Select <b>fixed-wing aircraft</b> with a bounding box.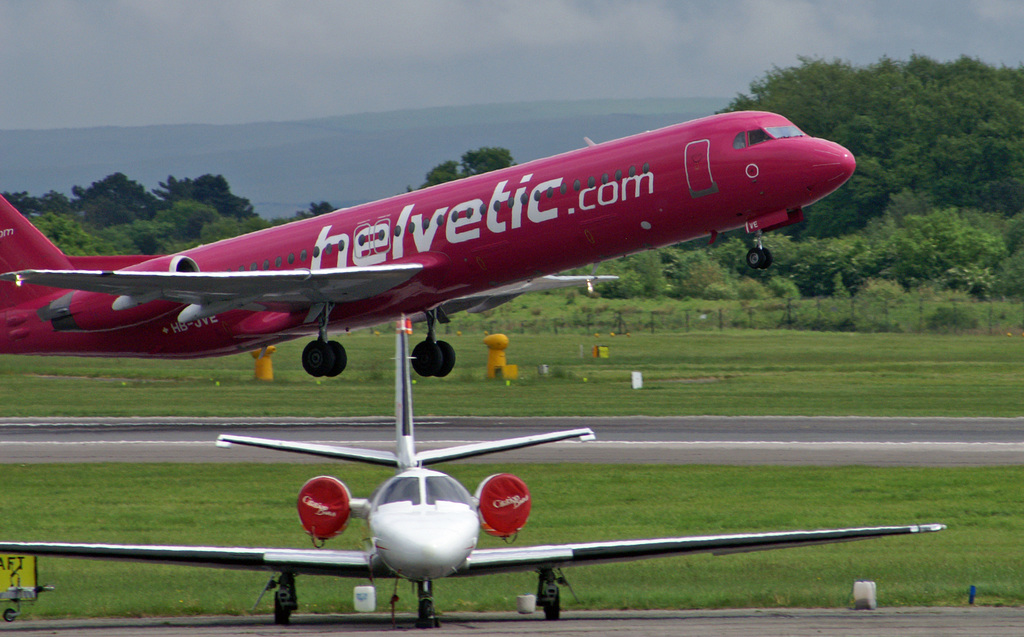
[1, 111, 856, 378].
